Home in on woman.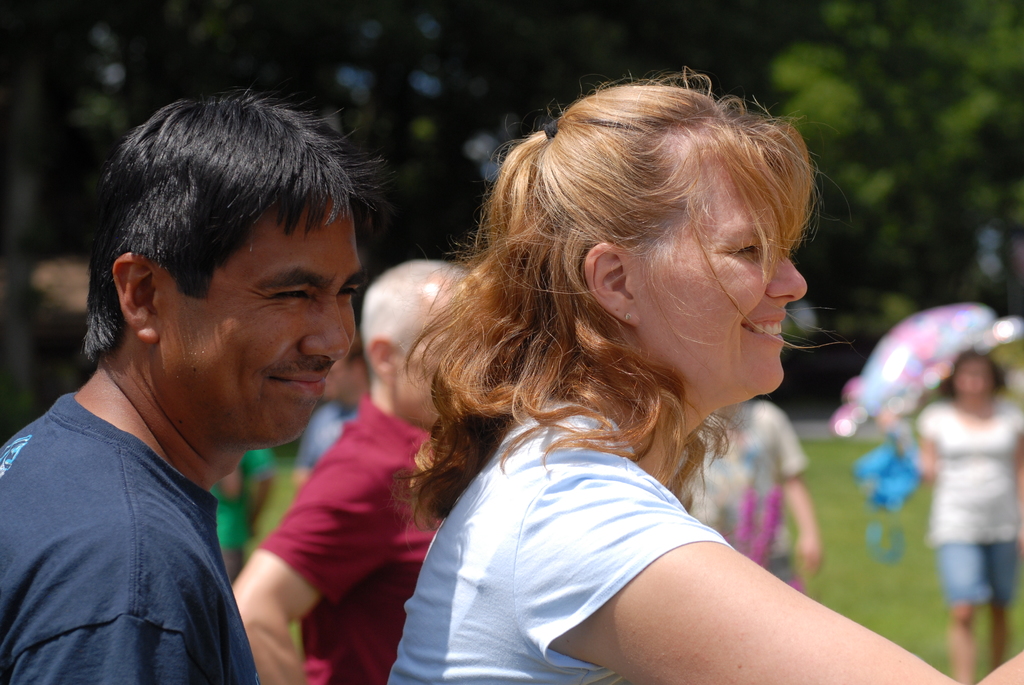
Homed in at crop(912, 350, 1023, 684).
